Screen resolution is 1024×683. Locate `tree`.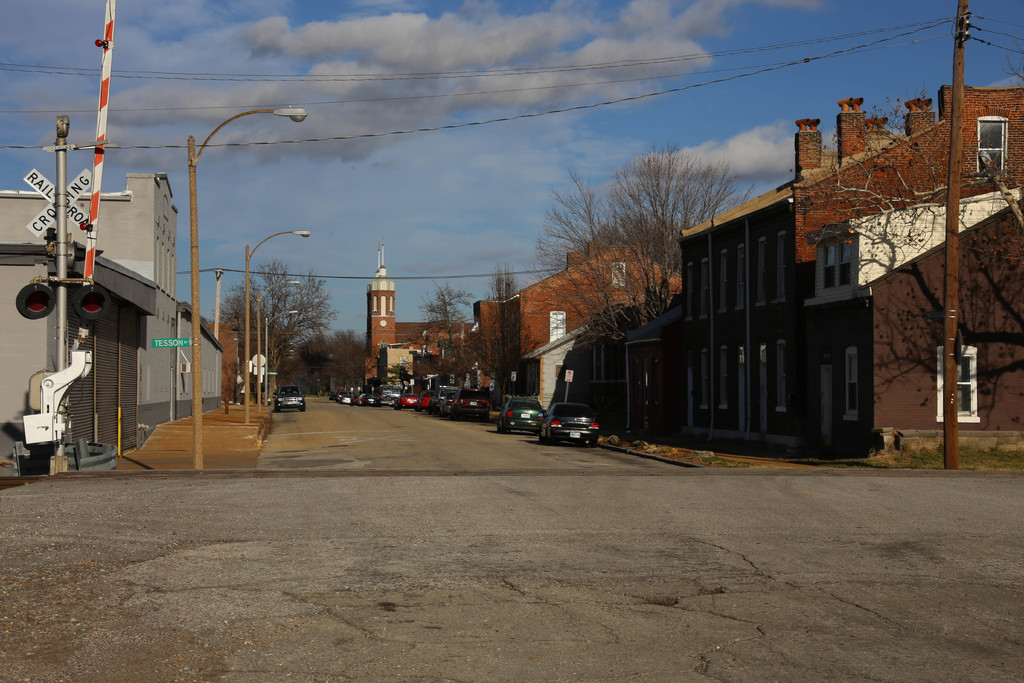
(x1=522, y1=135, x2=740, y2=436).
